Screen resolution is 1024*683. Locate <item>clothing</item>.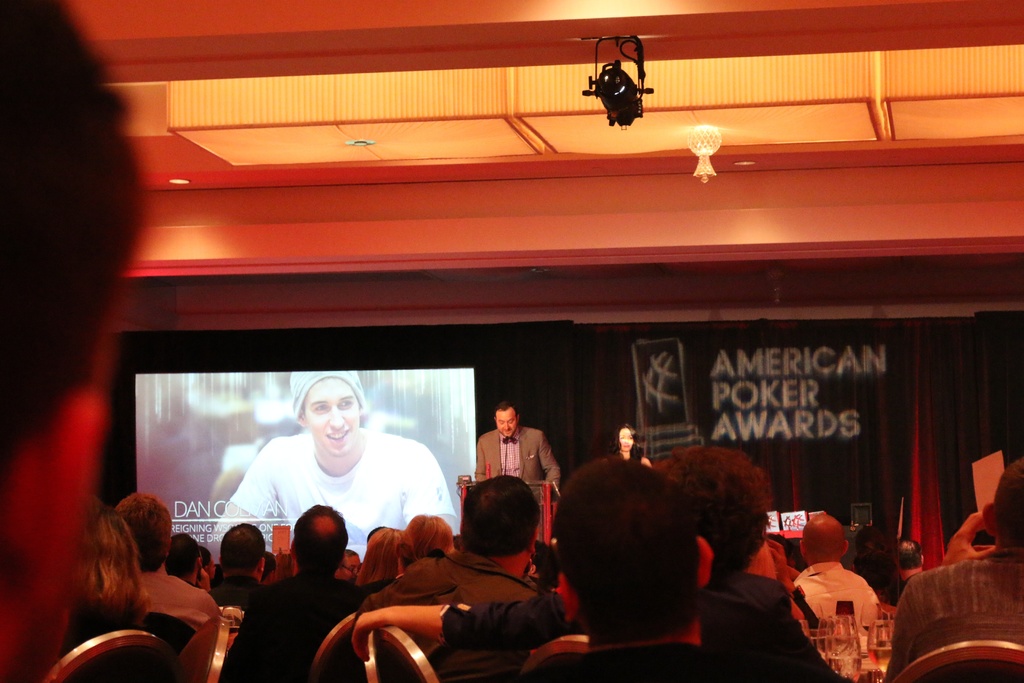
bbox=(780, 562, 876, 634).
